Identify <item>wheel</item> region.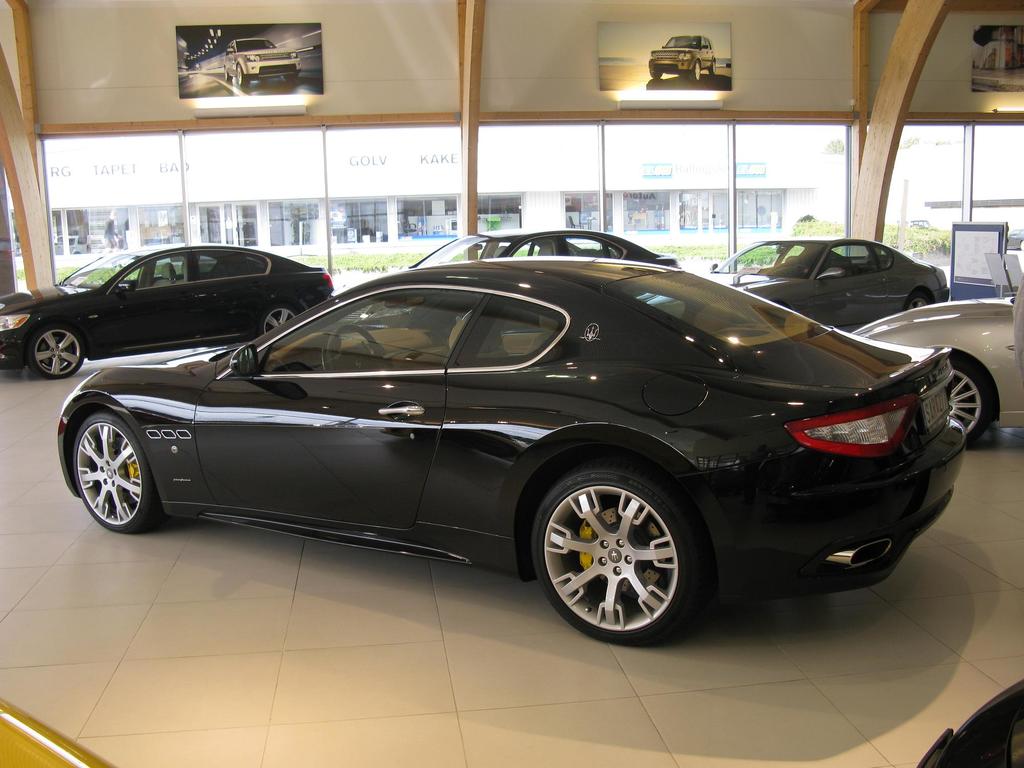
Region: box=[710, 65, 716, 80].
